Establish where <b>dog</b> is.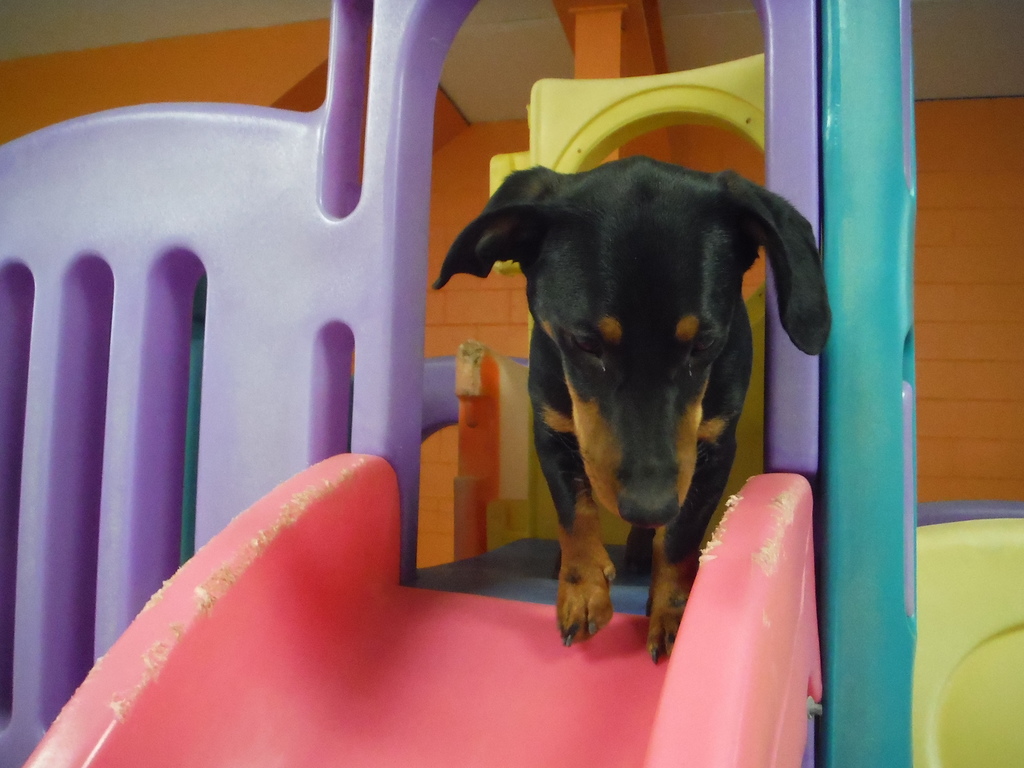
Established at <box>433,156,837,666</box>.
